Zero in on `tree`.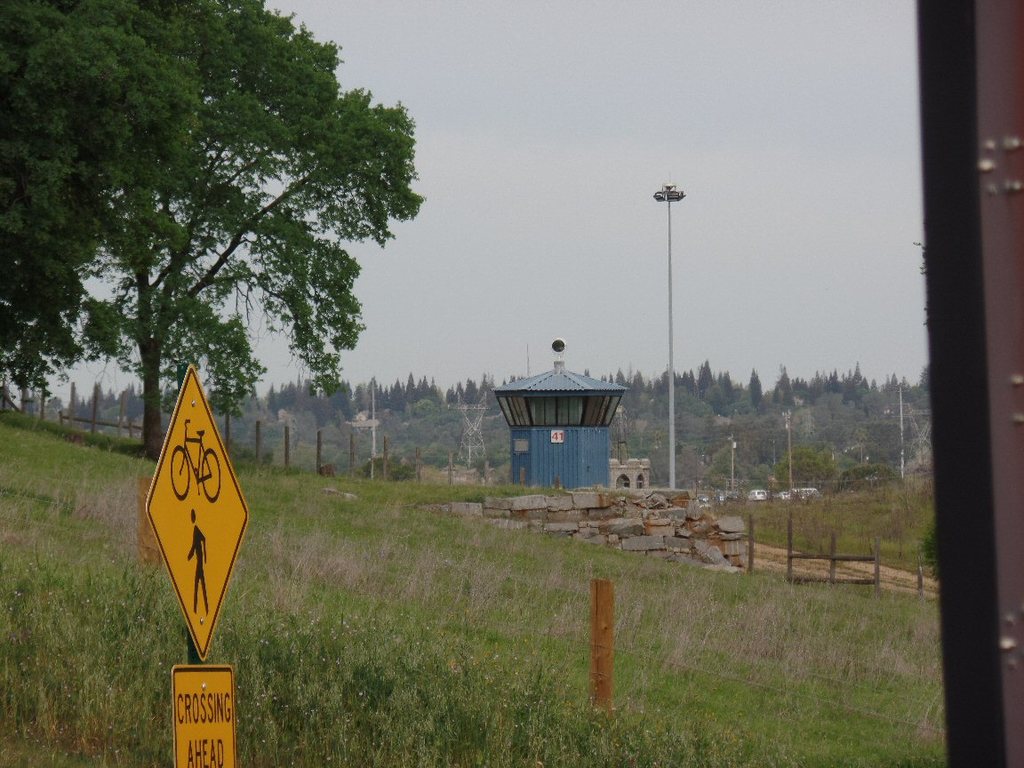
Zeroed in: {"left": 779, "top": 368, "right": 800, "bottom": 407}.
